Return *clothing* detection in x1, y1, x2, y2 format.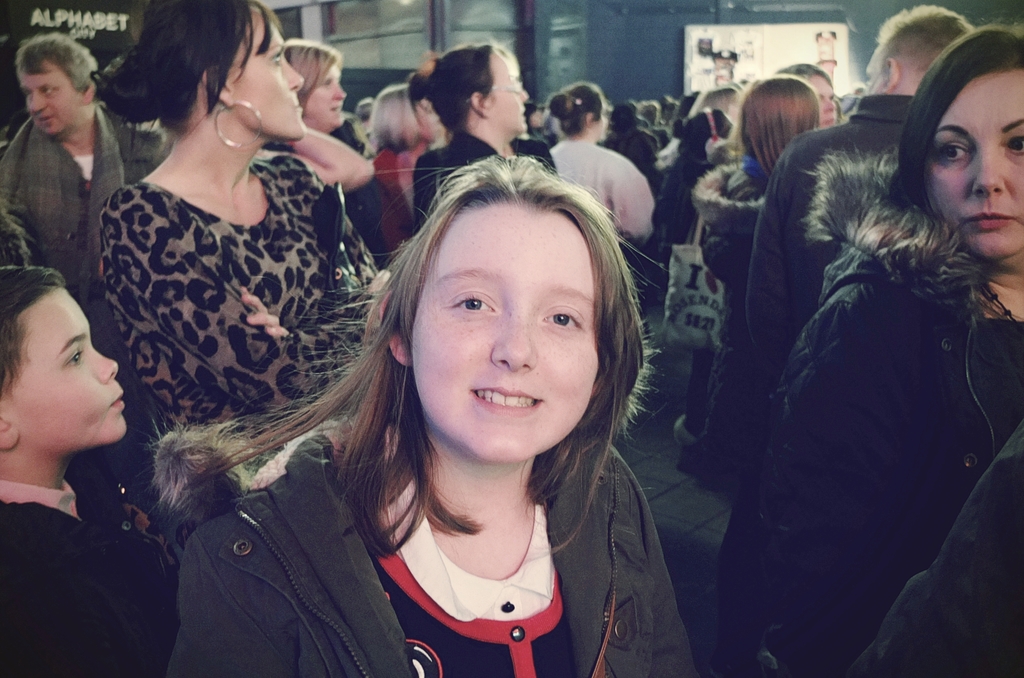
412, 129, 553, 220.
